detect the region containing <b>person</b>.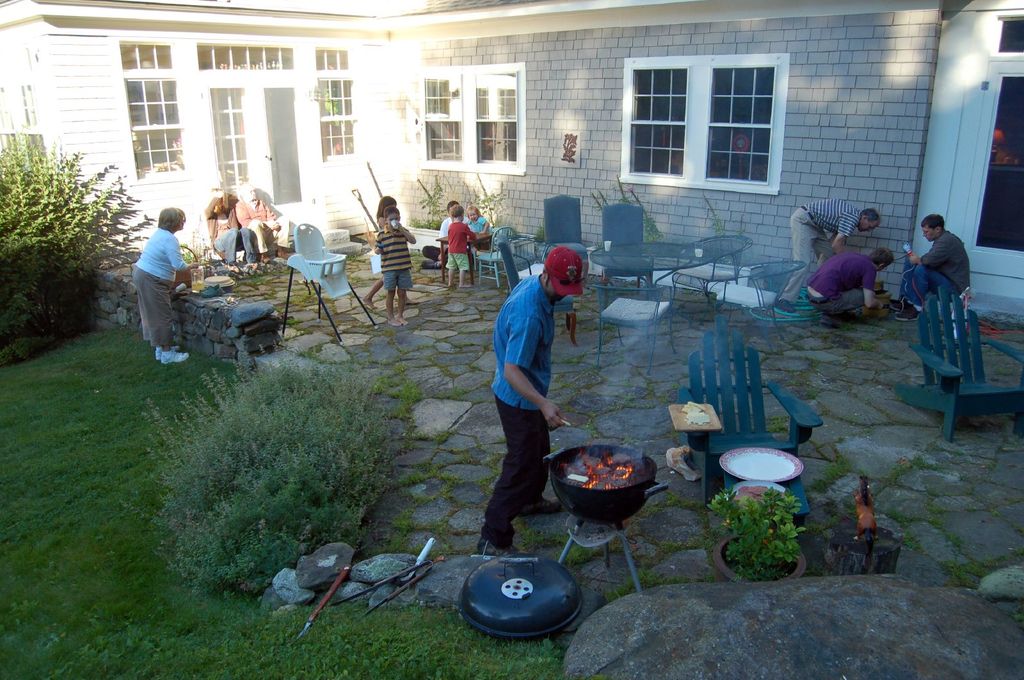
rect(376, 209, 416, 329).
